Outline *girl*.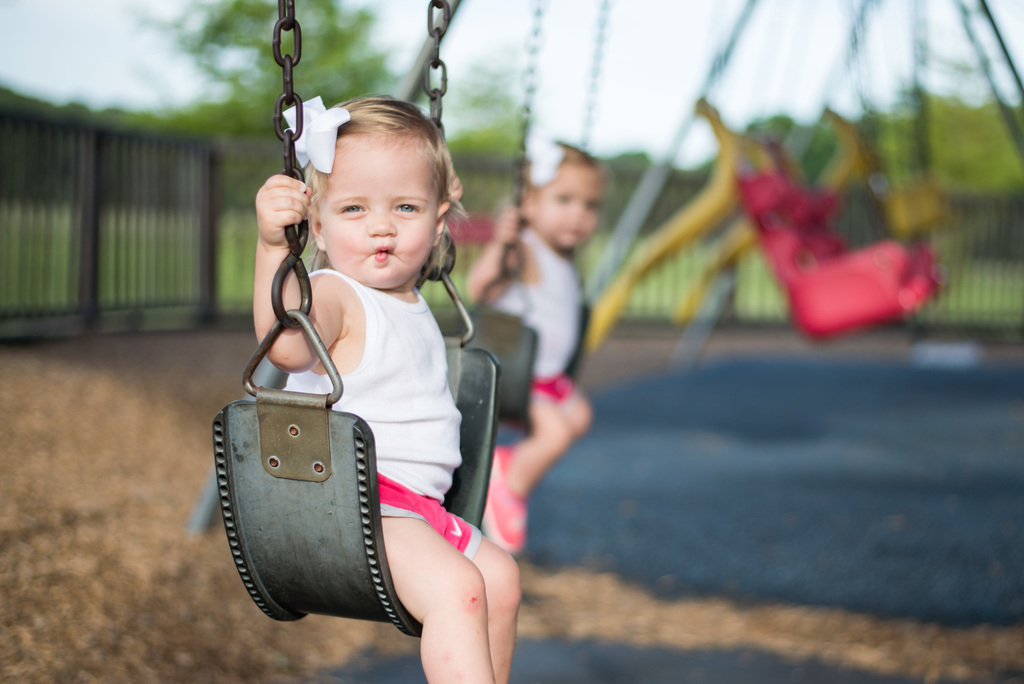
Outline: region(253, 97, 525, 683).
